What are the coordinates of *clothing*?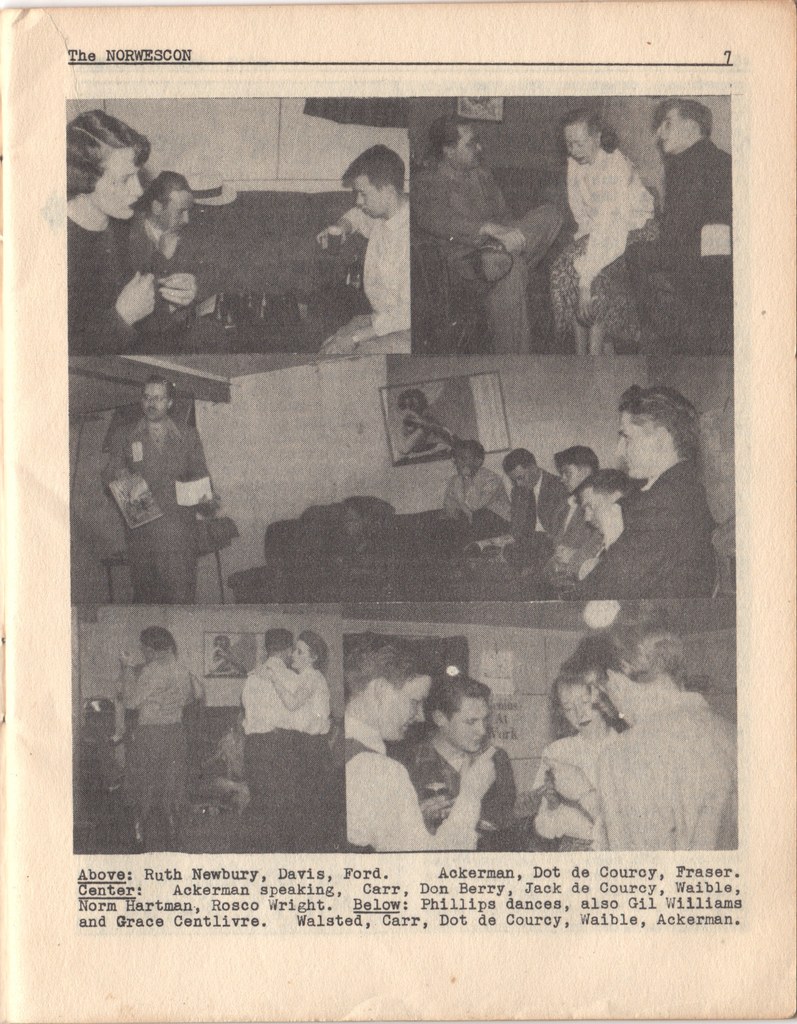
(x1=600, y1=138, x2=731, y2=349).
